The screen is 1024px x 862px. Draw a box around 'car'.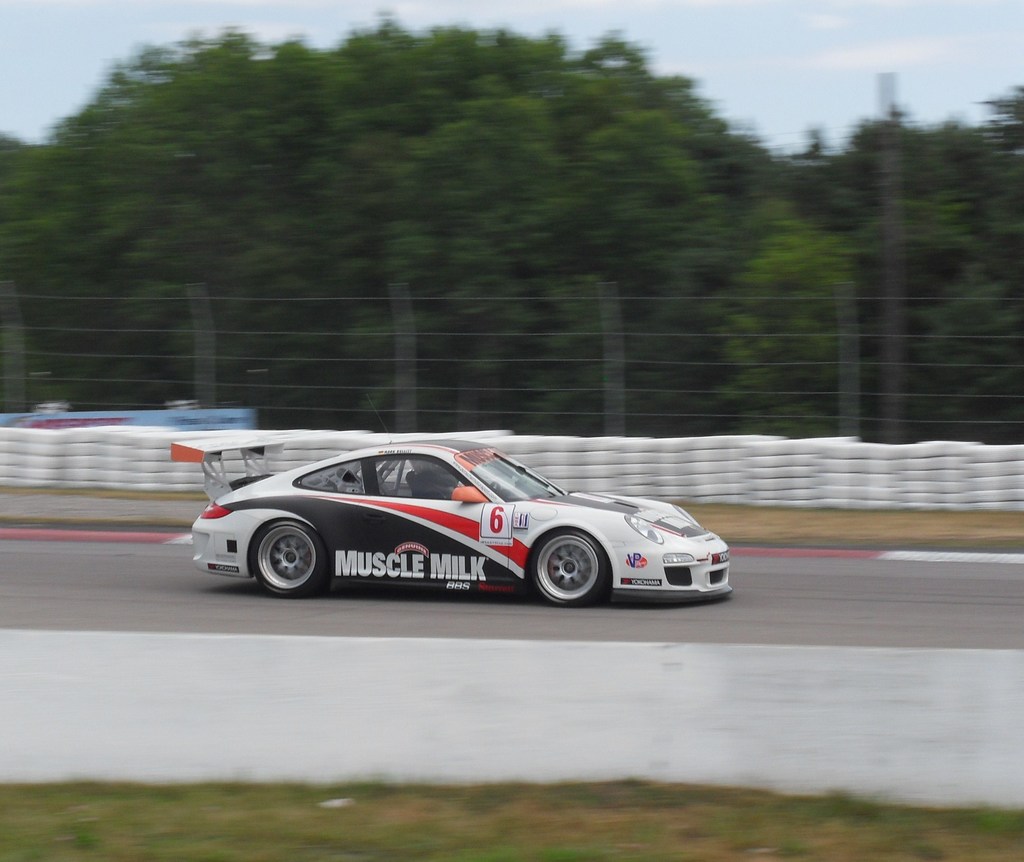
[left=170, top=432, right=730, bottom=606].
